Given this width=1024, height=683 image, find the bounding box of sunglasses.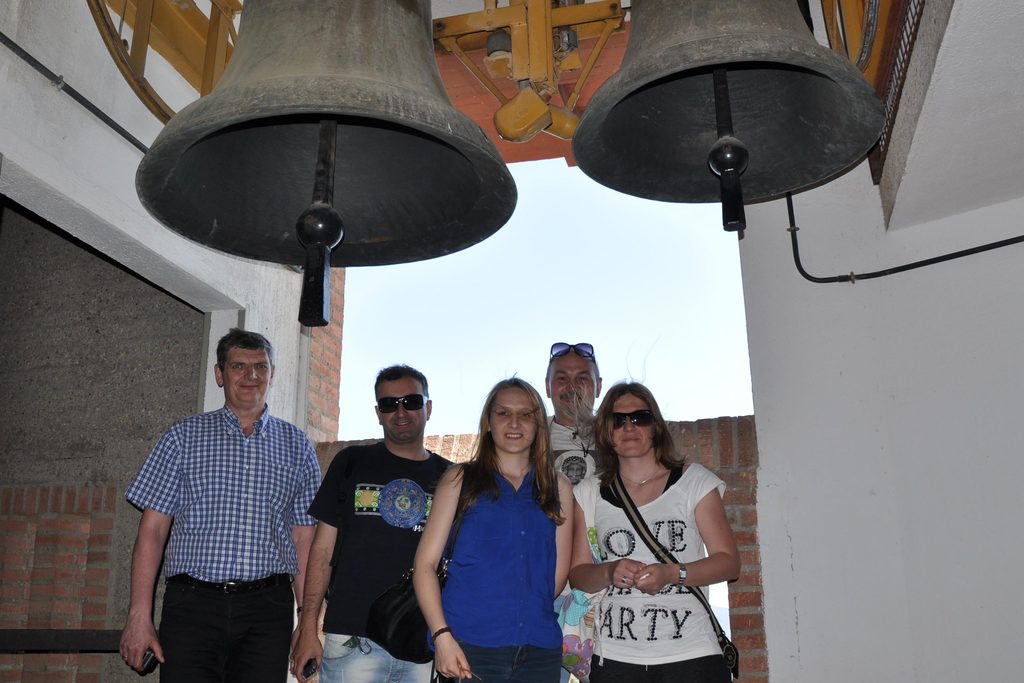
375:395:428:414.
